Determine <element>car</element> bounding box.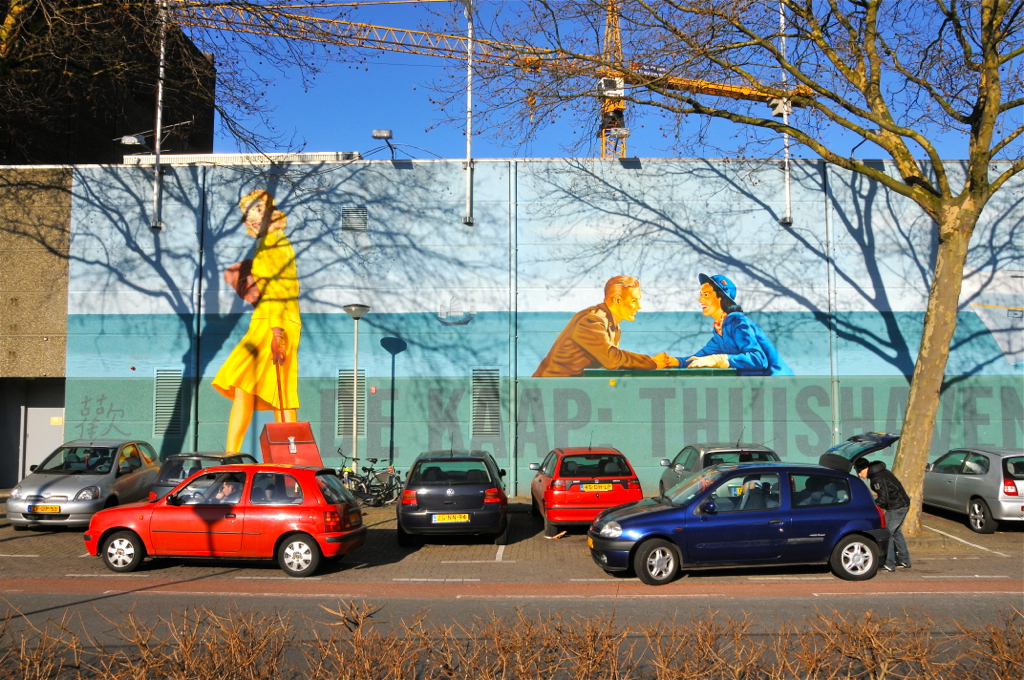
Determined: box=[398, 445, 514, 533].
